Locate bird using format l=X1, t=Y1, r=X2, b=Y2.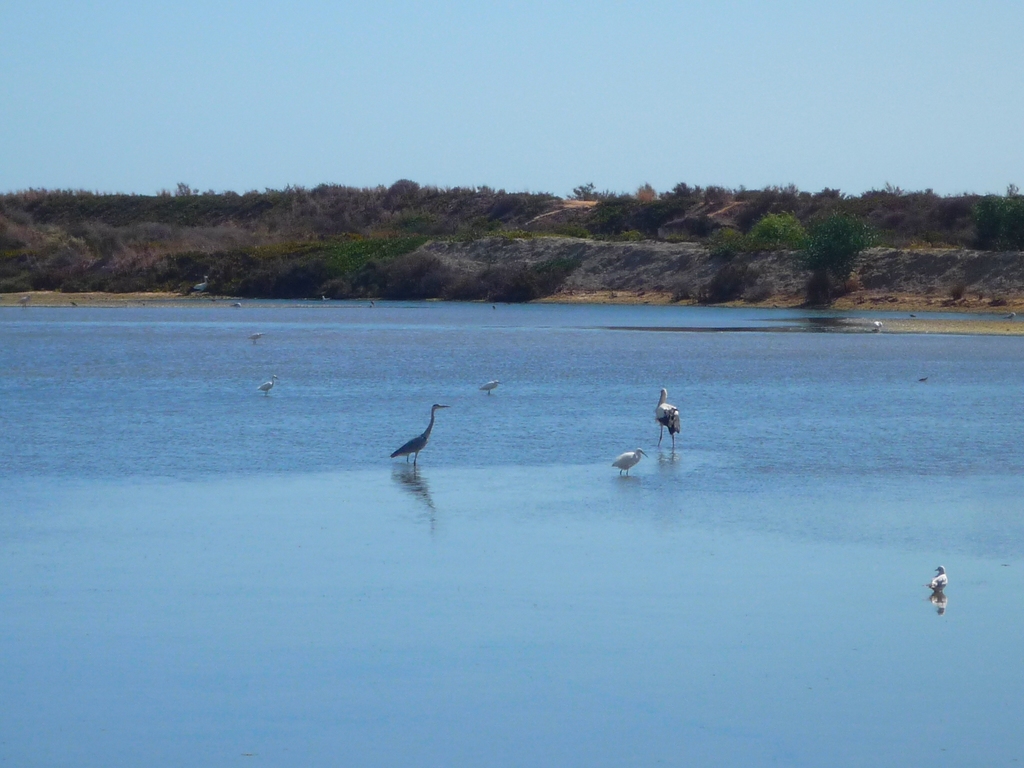
l=15, t=293, r=35, b=310.
